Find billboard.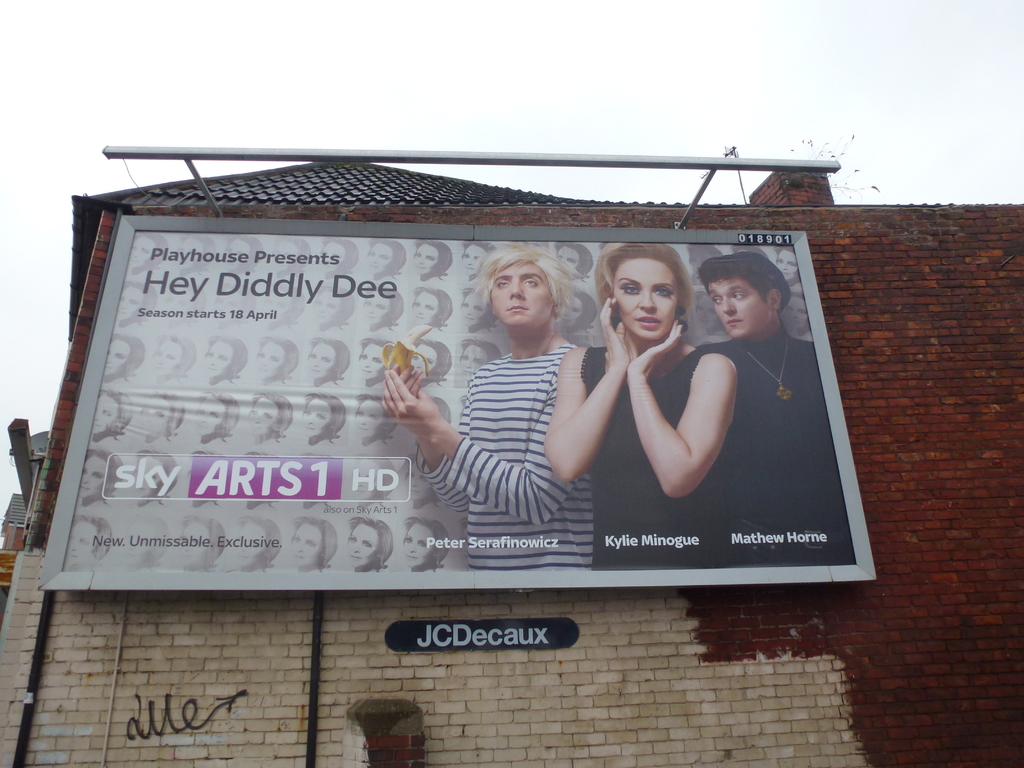
rect(66, 232, 857, 571).
